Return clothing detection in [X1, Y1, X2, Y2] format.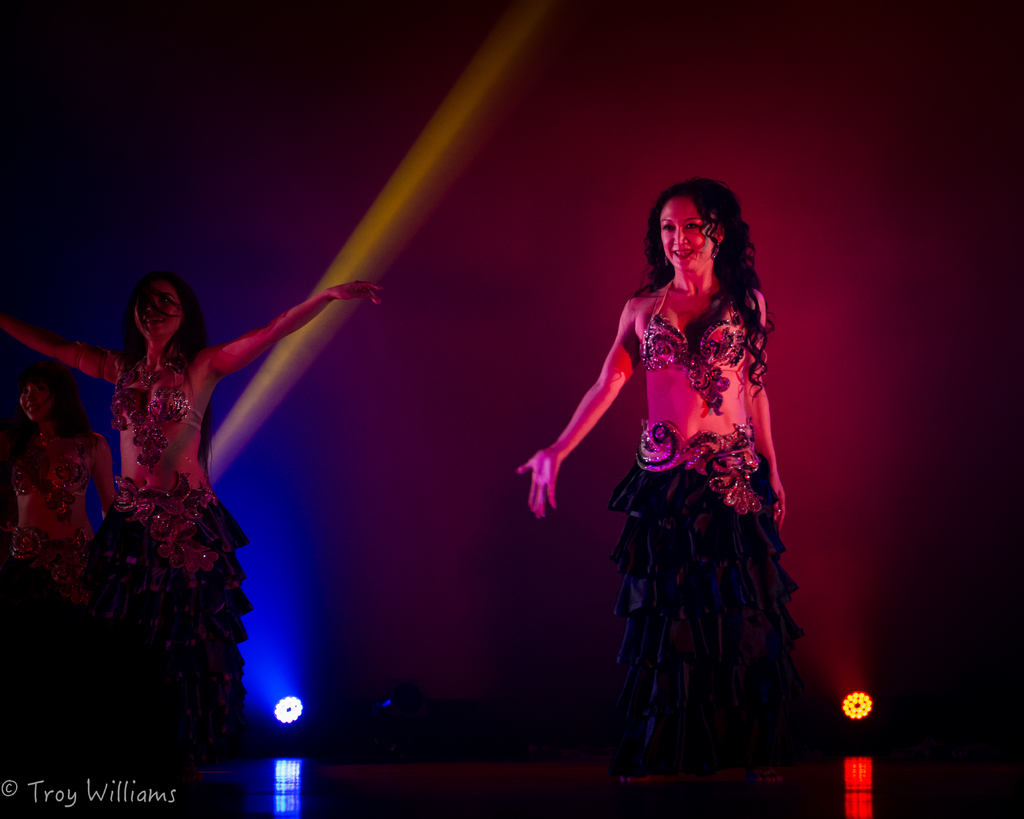
[641, 283, 743, 413].
